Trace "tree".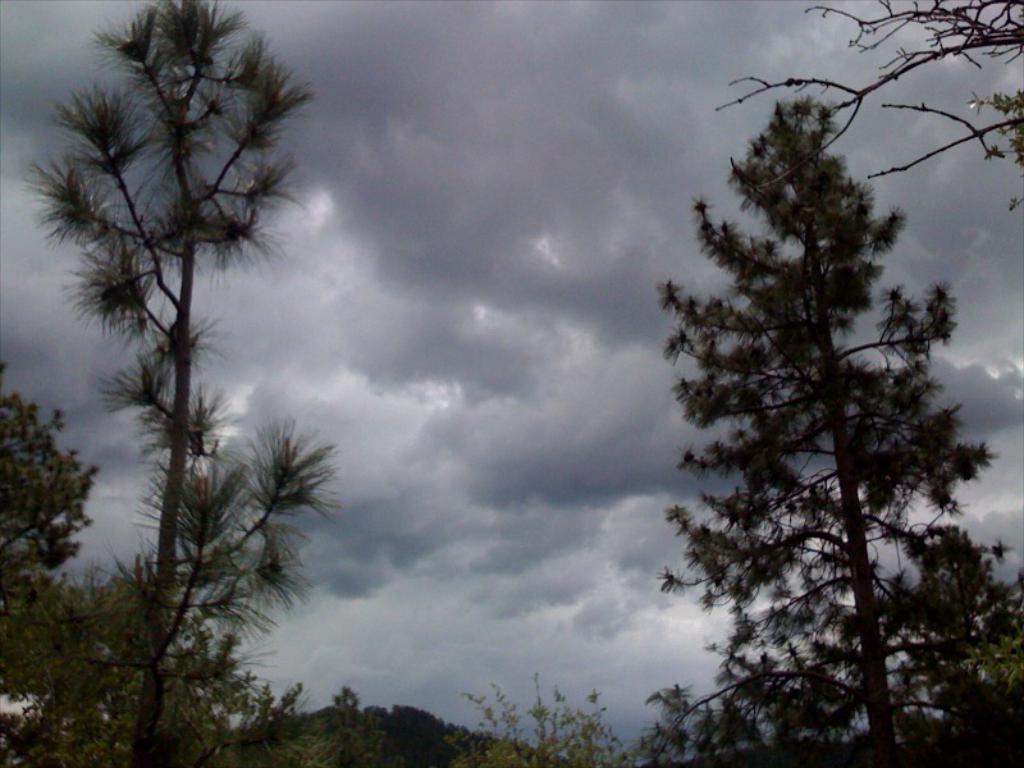
Traced to box=[709, 0, 1023, 218].
